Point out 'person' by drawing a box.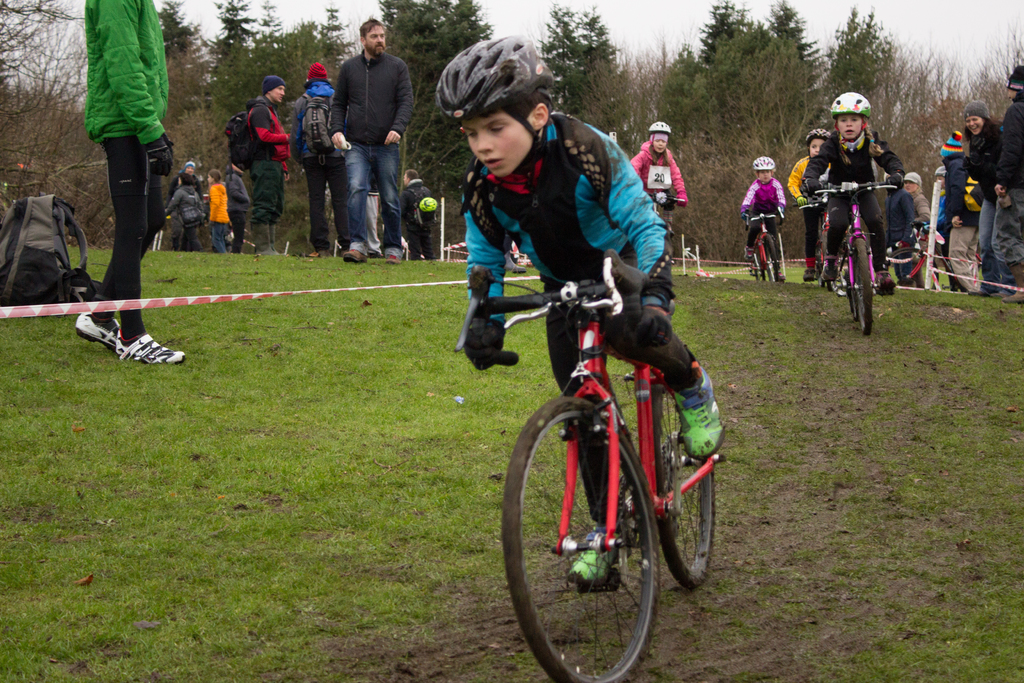
(x1=960, y1=99, x2=1004, y2=284).
